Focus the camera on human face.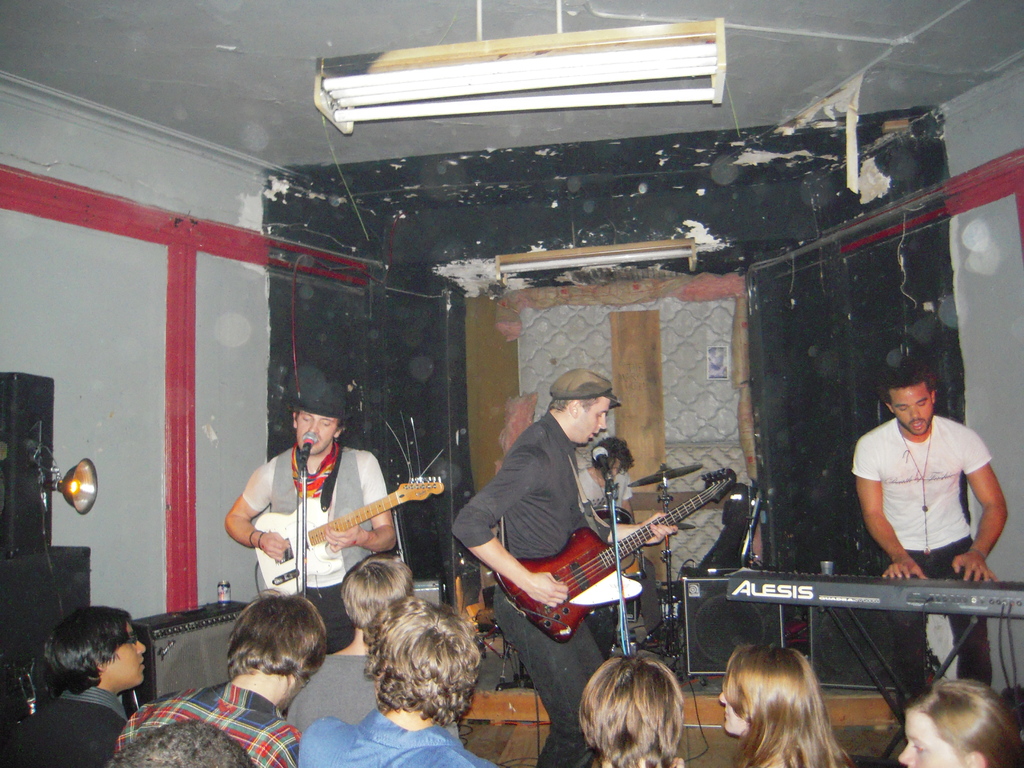
Focus region: 104/620/147/687.
